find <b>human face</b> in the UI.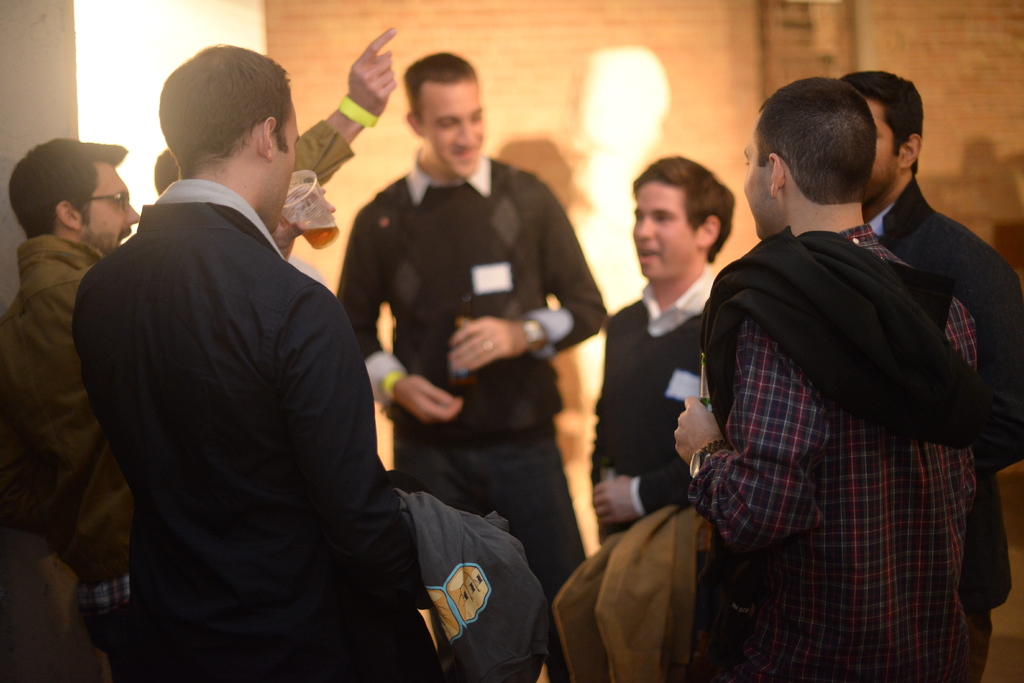
UI element at 741/81/872/238.
